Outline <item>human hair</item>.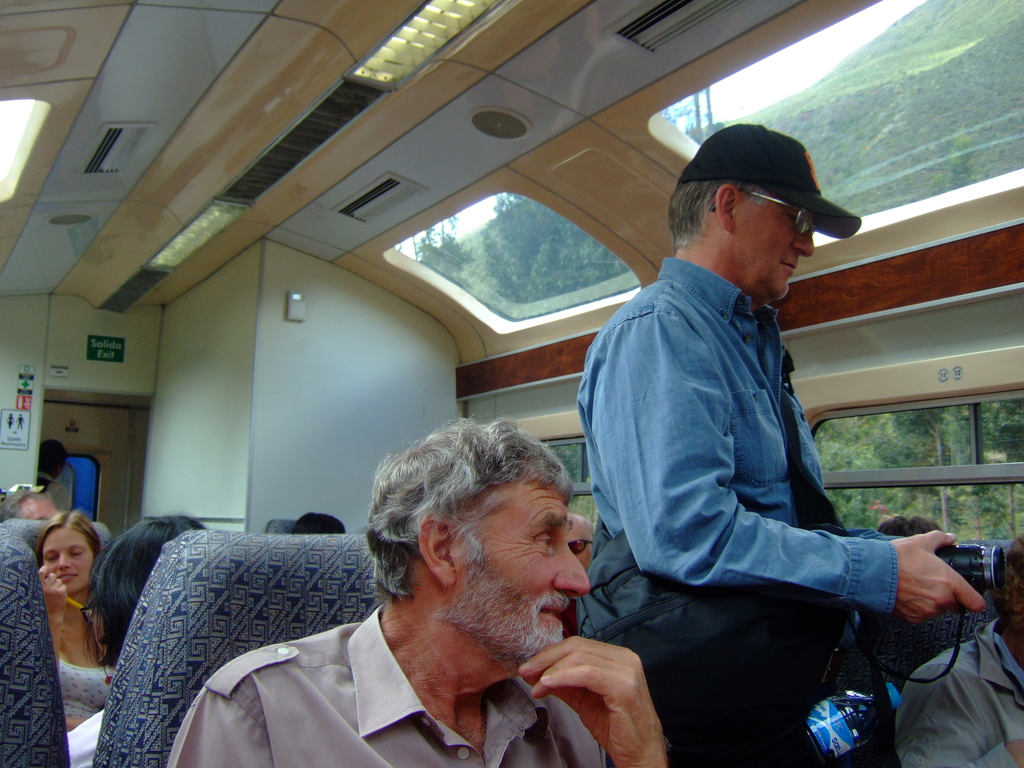
Outline: 292:511:347:532.
